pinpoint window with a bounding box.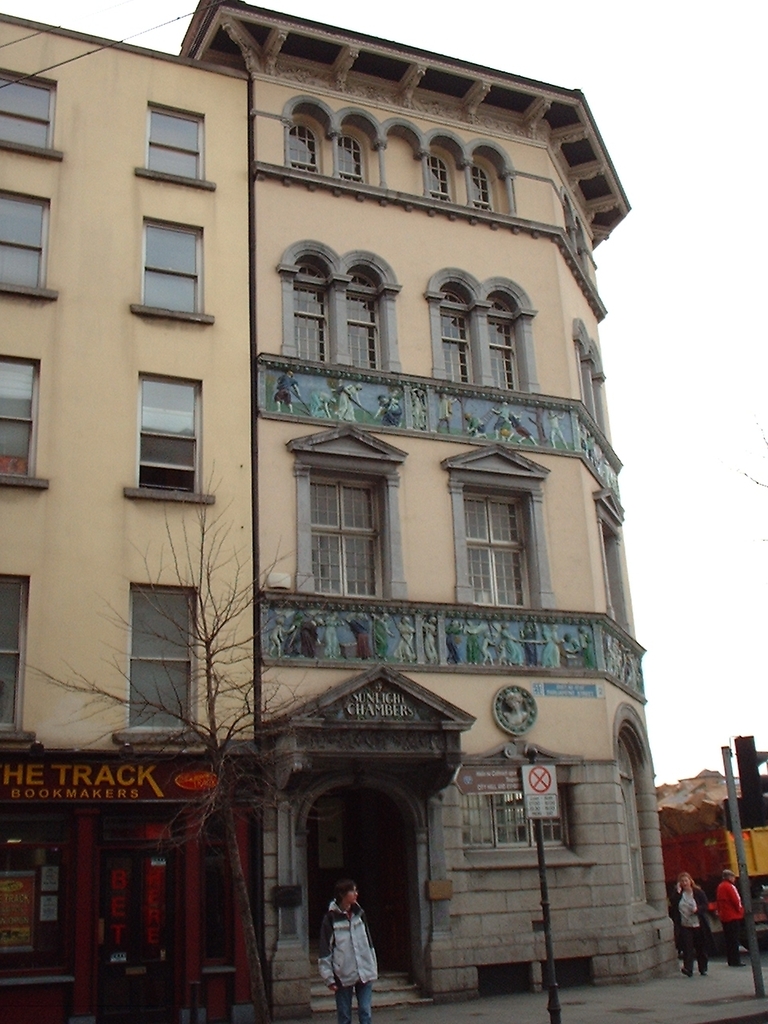
(x1=286, y1=118, x2=320, y2=170).
